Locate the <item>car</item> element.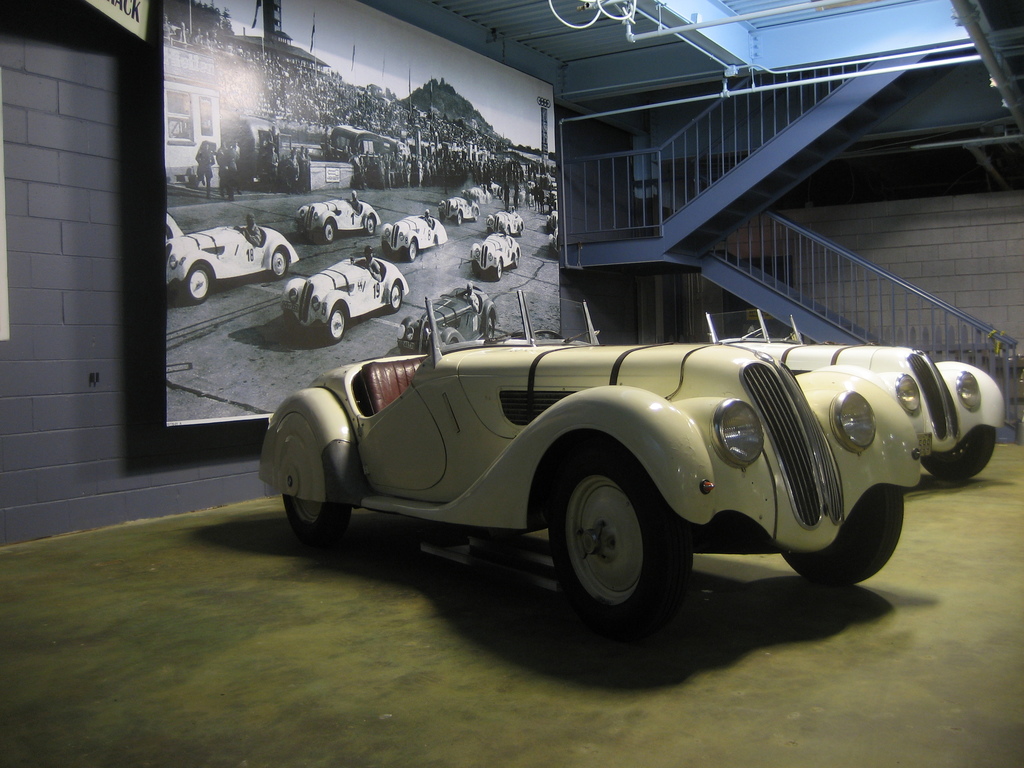
Element bbox: x1=166, y1=225, x2=308, y2=287.
